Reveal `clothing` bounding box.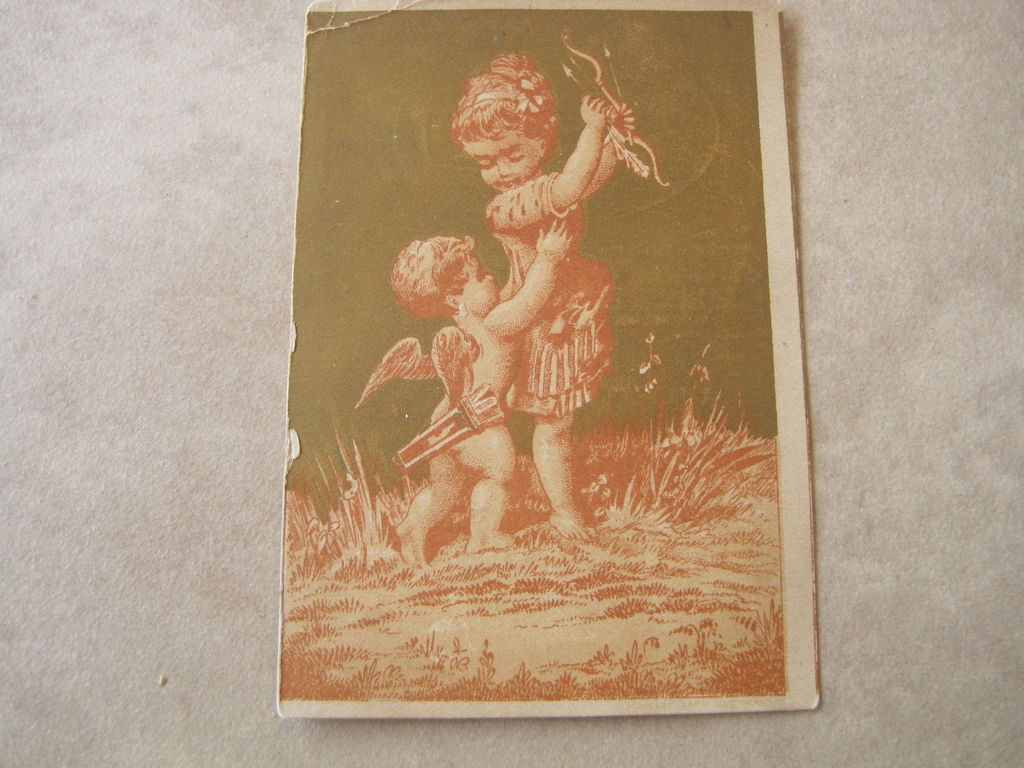
Revealed: bbox(477, 170, 613, 418).
